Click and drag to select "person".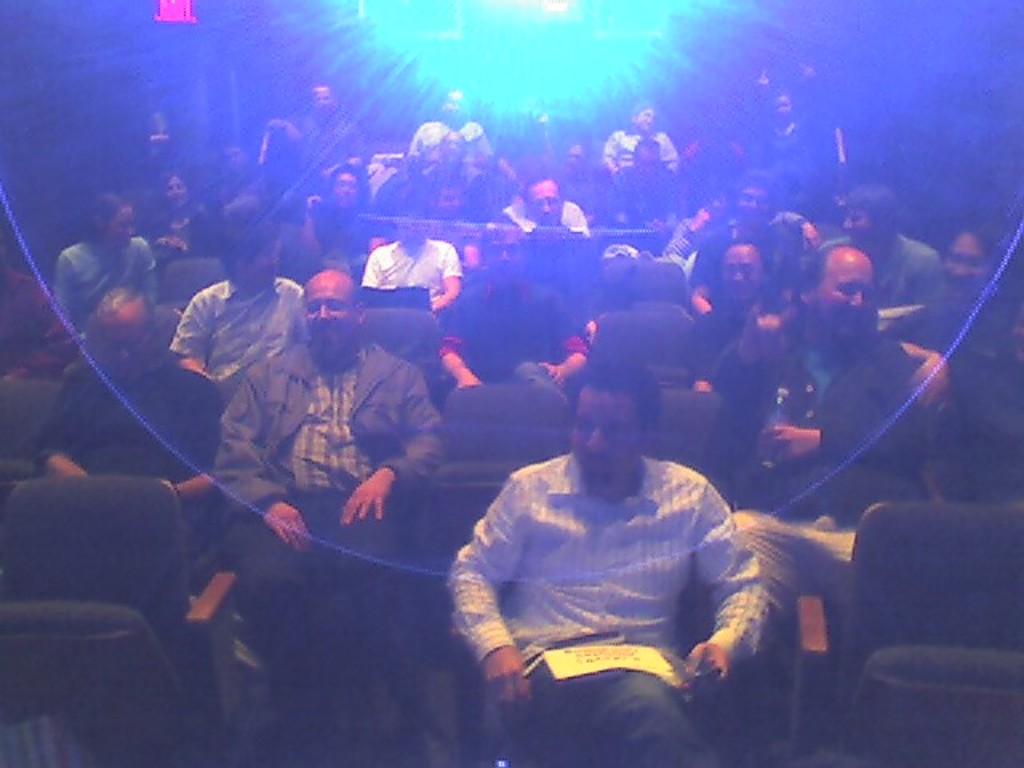
Selection: bbox(35, 288, 227, 613).
